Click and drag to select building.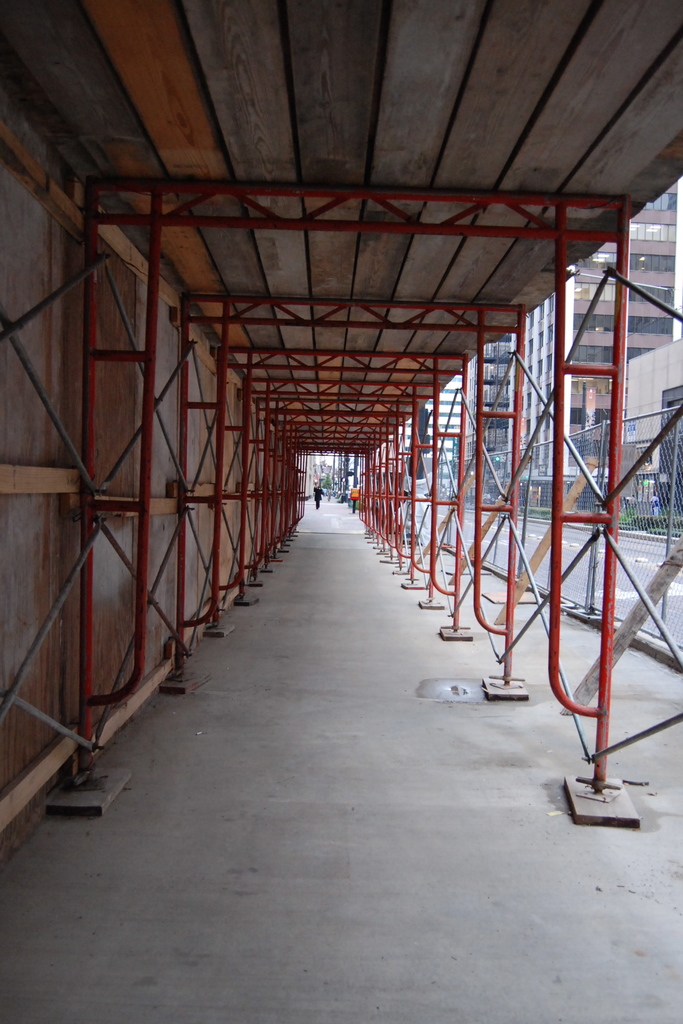
Selection: Rect(407, 382, 466, 501).
